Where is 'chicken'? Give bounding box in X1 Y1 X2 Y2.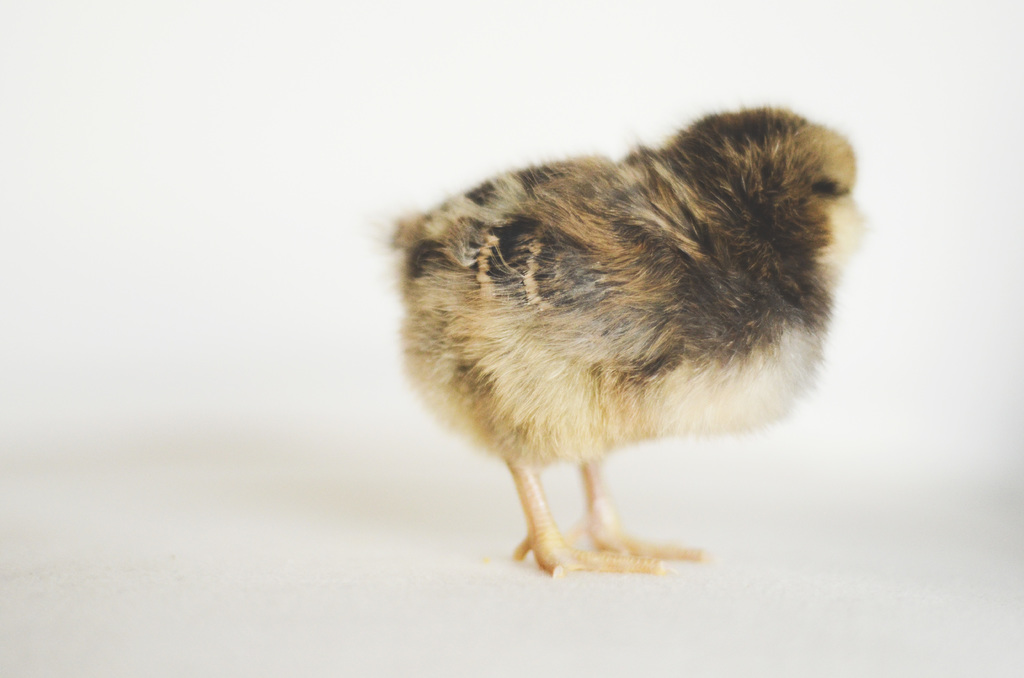
419 91 848 612.
